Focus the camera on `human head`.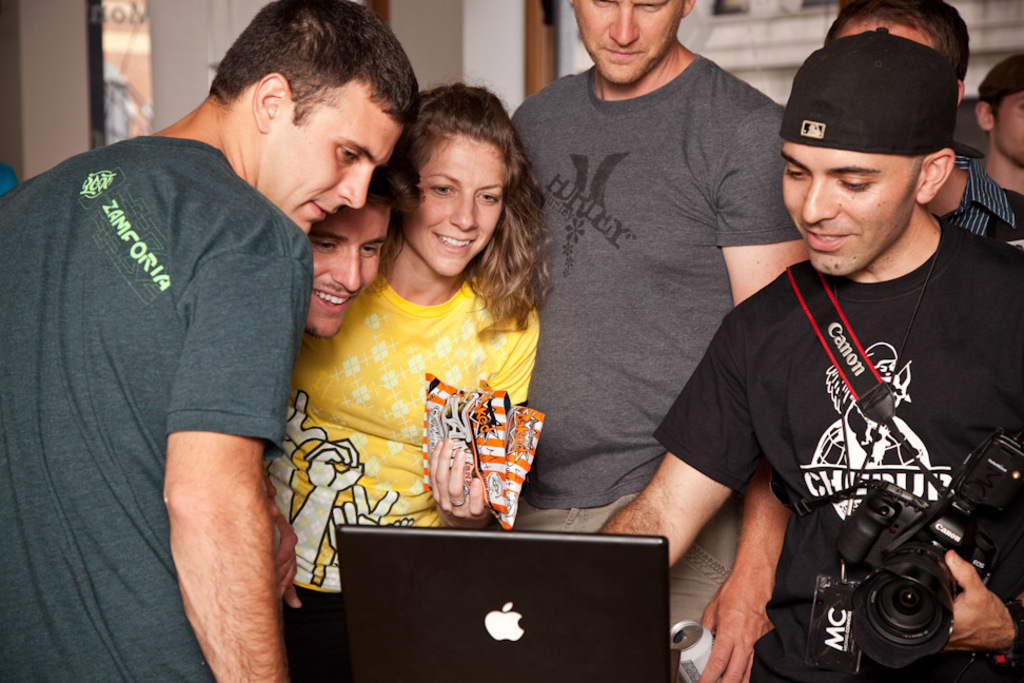
Focus region: crop(571, 0, 702, 83).
